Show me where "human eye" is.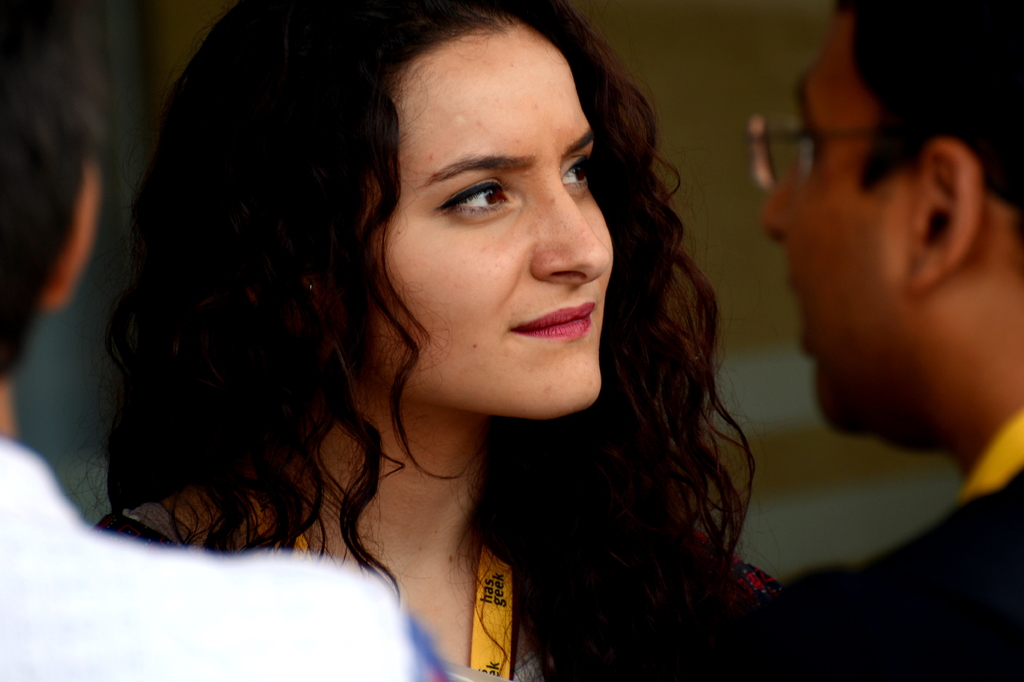
"human eye" is at [560, 141, 593, 198].
